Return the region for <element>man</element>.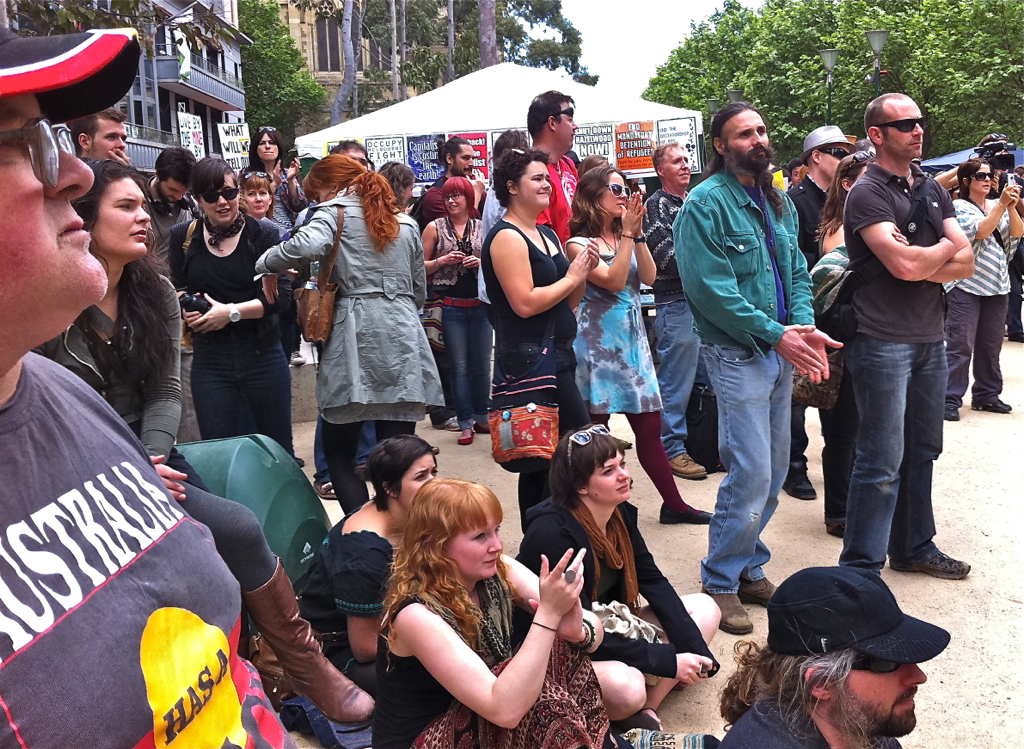
bbox(670, 106, 843, 645).
